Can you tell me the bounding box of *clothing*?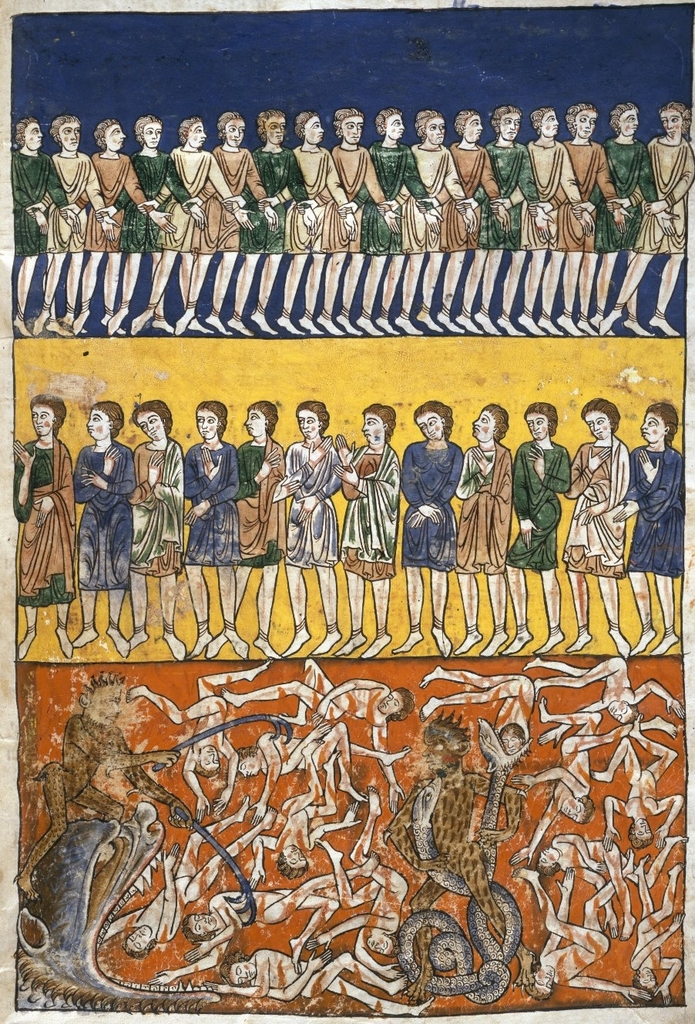
[354, 143, 433, 253].
